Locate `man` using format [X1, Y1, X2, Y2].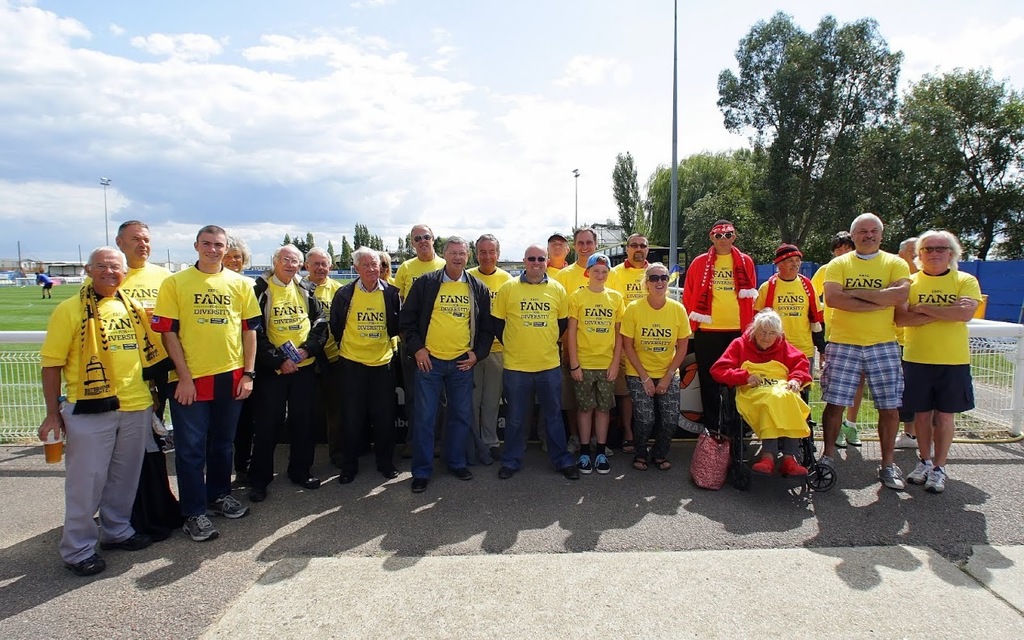
[386, 217, 452, 288].
